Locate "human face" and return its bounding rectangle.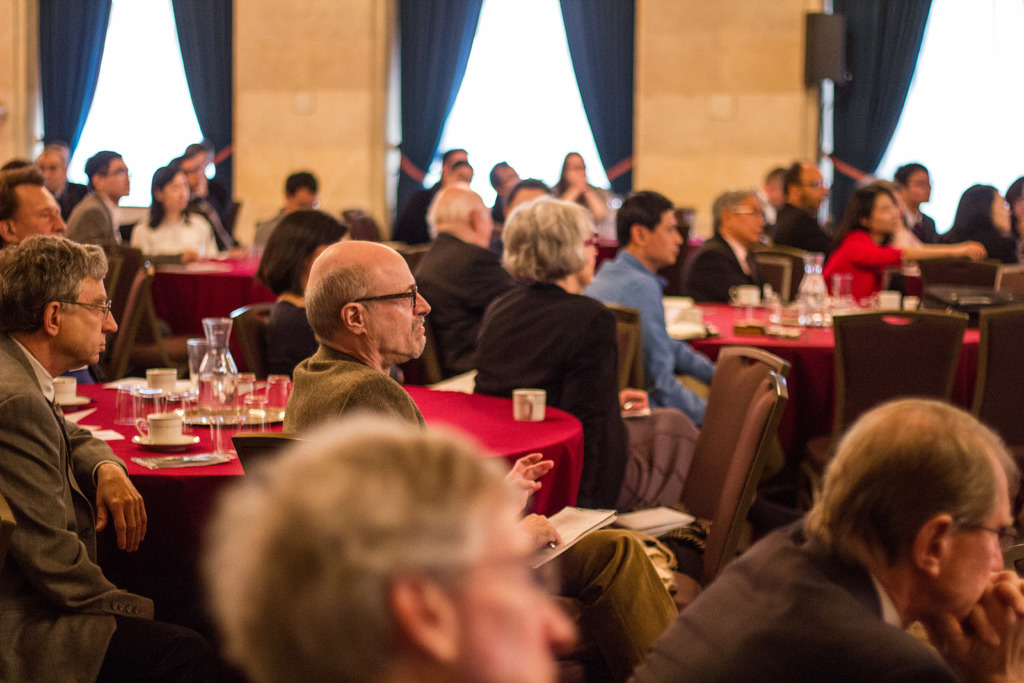
{"x1": 109, "y1": 158, "x2": 129, "y2": 192}.
